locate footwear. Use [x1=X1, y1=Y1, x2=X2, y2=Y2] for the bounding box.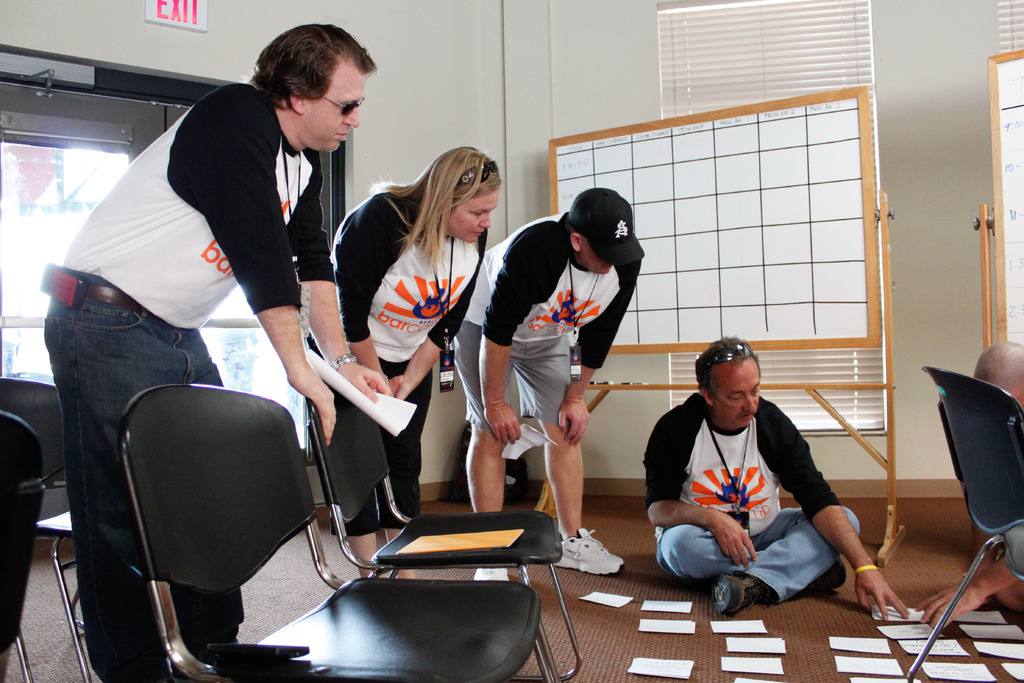
[x1=814, y1=555, x2=849, y2=589].
